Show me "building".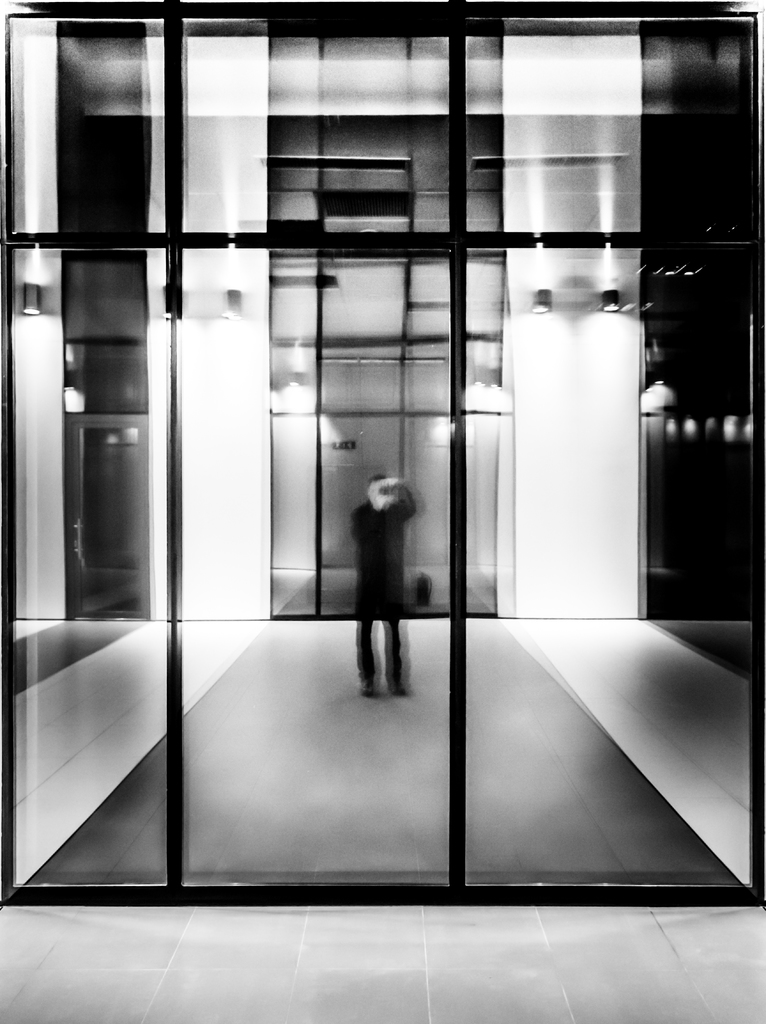
"building" is here: [left=0, top=0, right=765, bottom=1023].
